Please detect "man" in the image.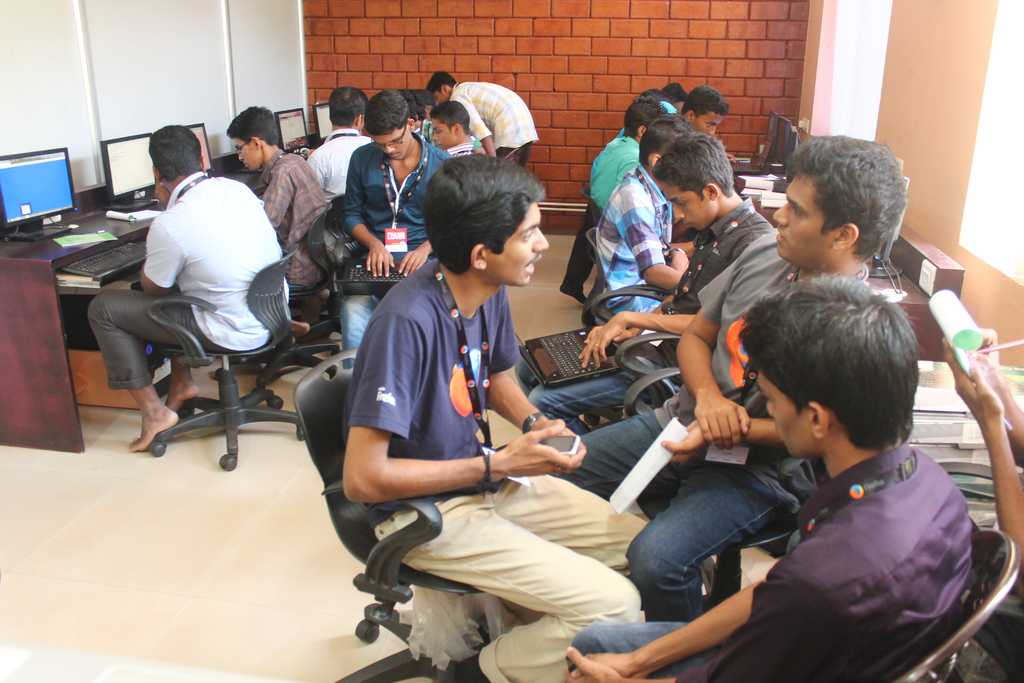
[344,90,446,367].
